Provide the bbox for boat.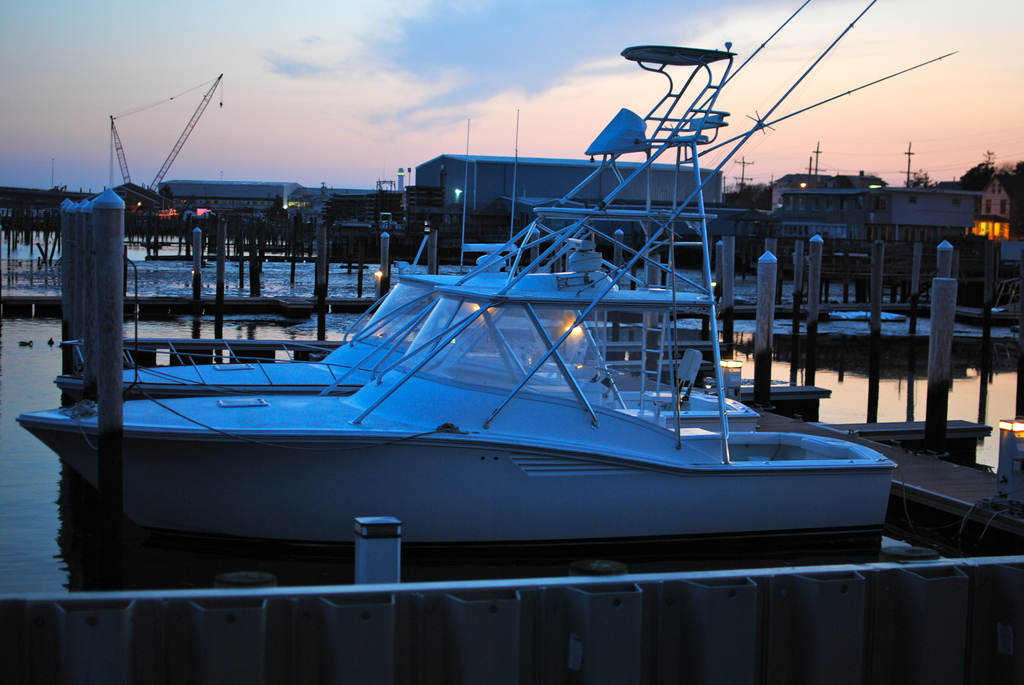
region(29, 72, 915, 618).
